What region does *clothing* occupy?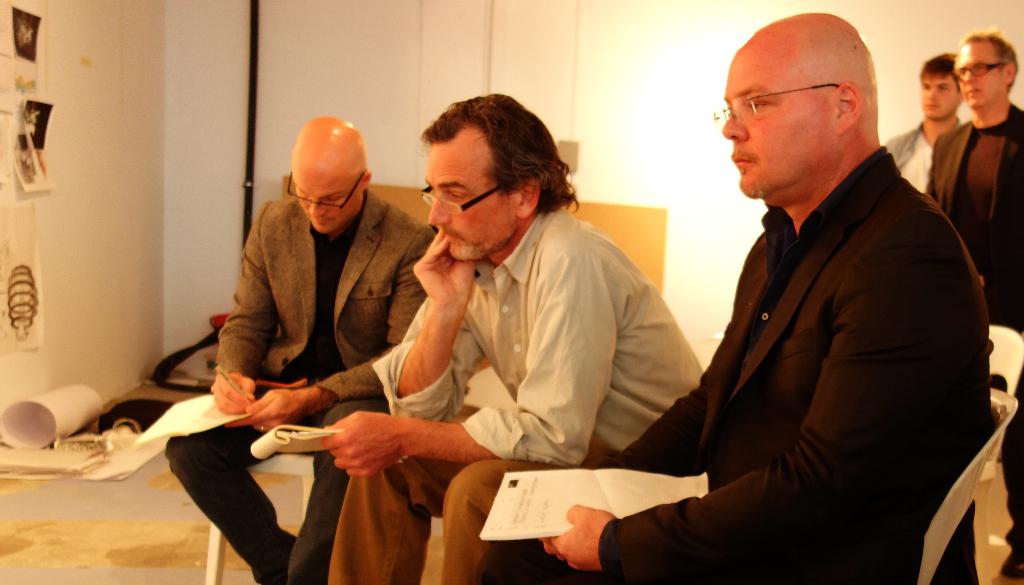
box=[877, 119, 968, 182].
